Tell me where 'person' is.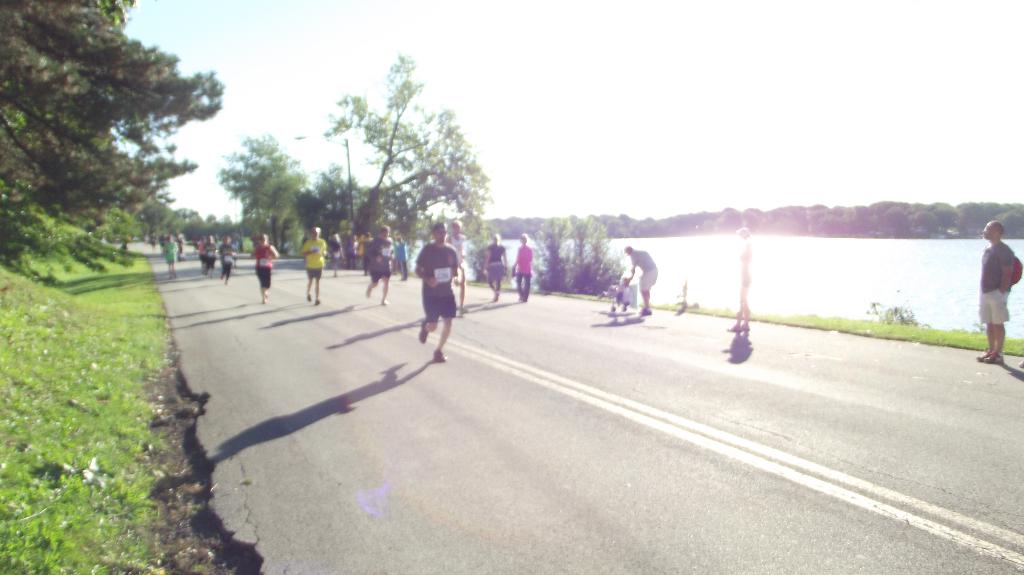
'person' is at x1=483 y1=235 x2=506 y2=301.
